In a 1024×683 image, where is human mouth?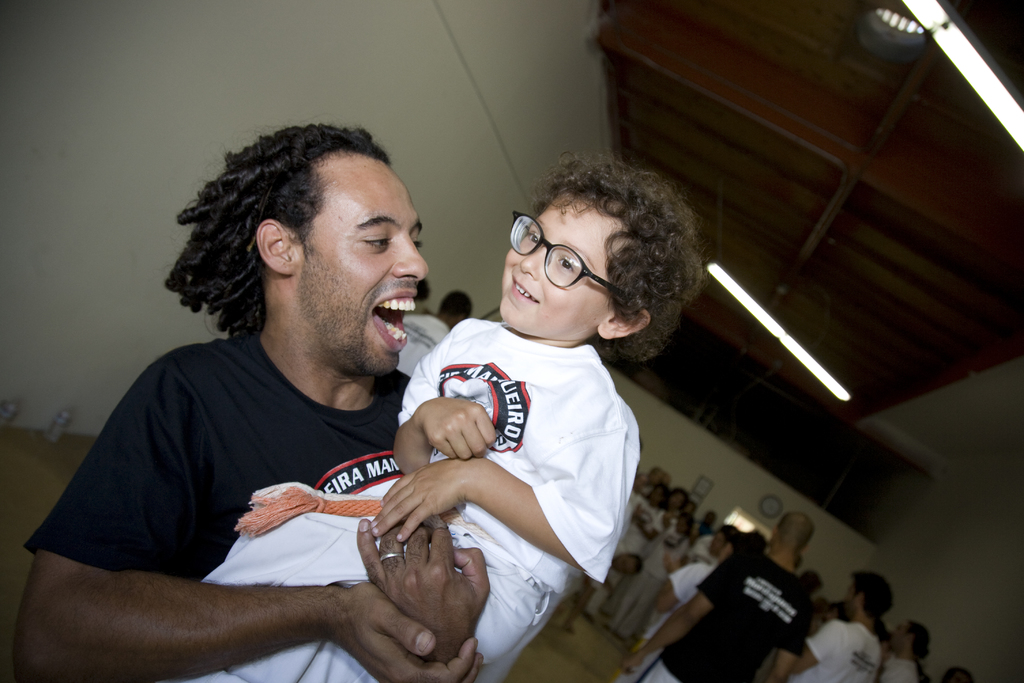
(left=365, top=290, right=422, bottom=349).
